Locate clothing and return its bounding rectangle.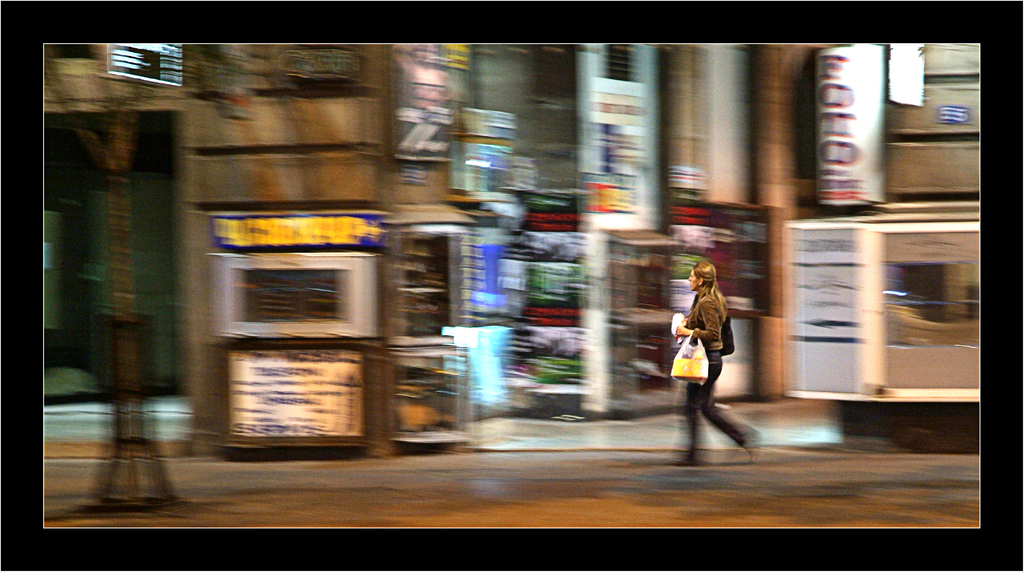
select_region(686, 289, 752, 460).
